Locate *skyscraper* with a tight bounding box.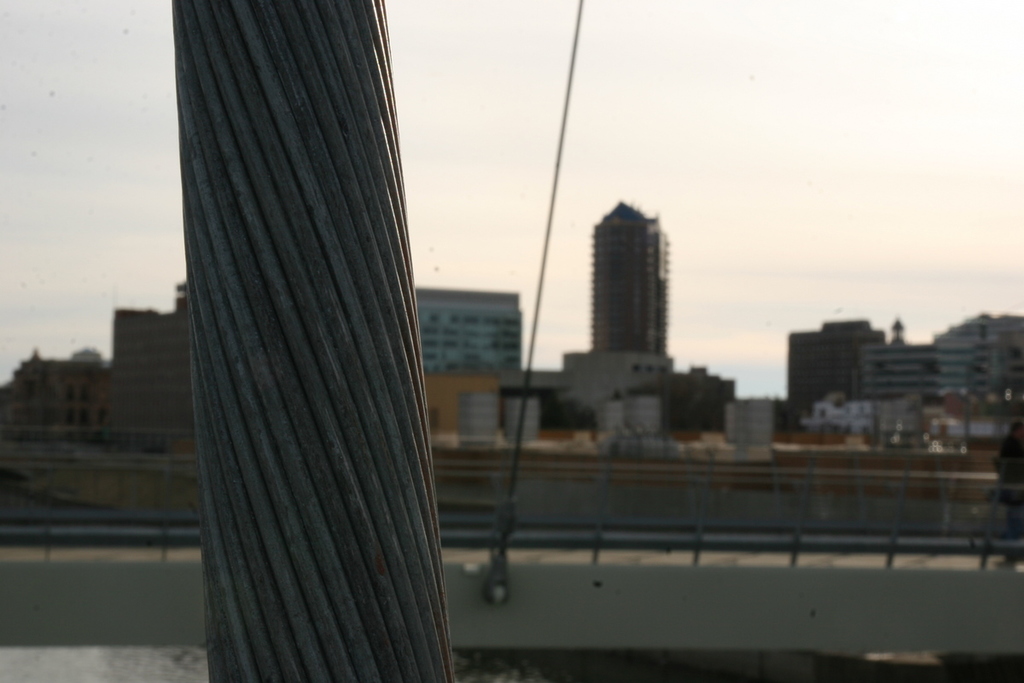
crop(417, 283, 521, 368).
